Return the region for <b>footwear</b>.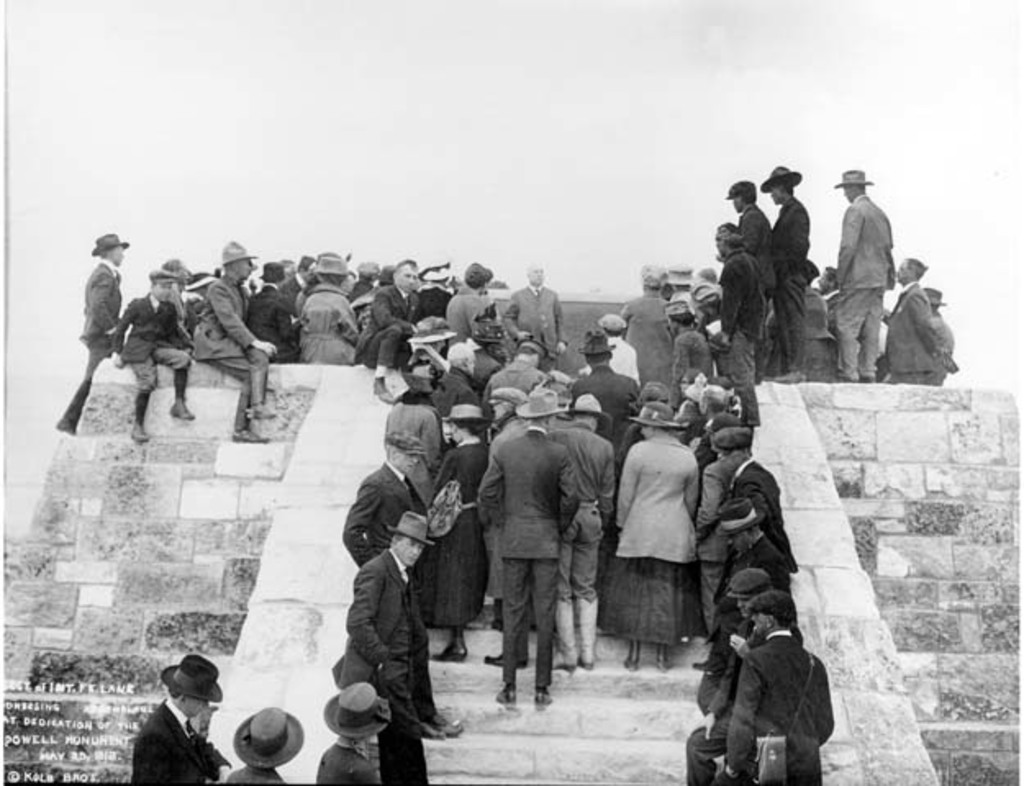
{"x1": 654, "y1": 645, "x2": 675, "y2": 671}.
